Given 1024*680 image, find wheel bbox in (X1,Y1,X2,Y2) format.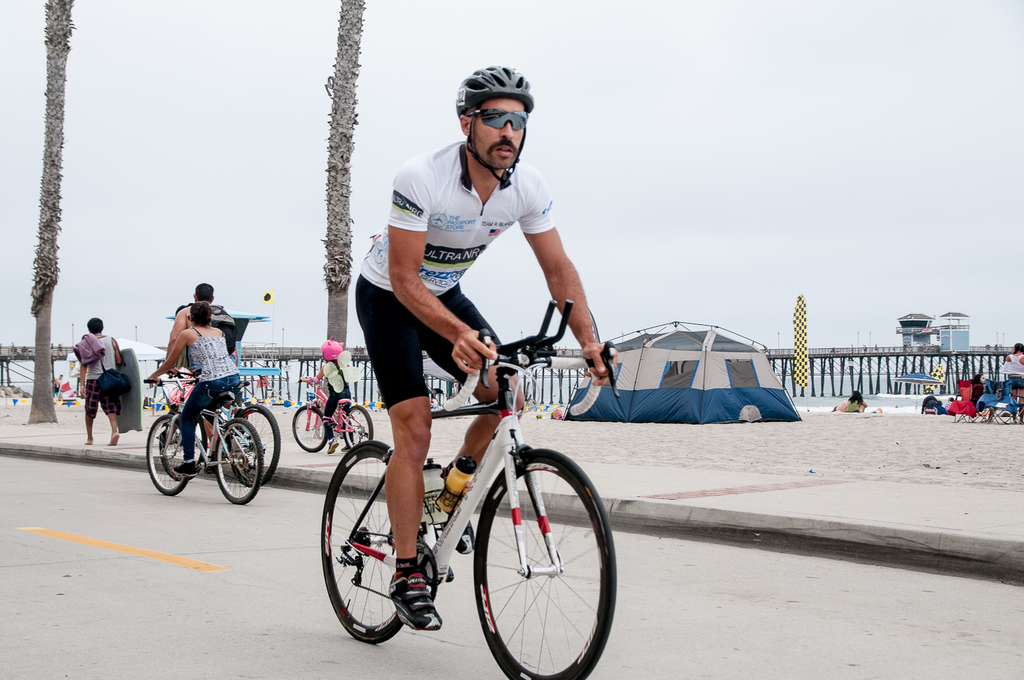
(464,446,608,672).
